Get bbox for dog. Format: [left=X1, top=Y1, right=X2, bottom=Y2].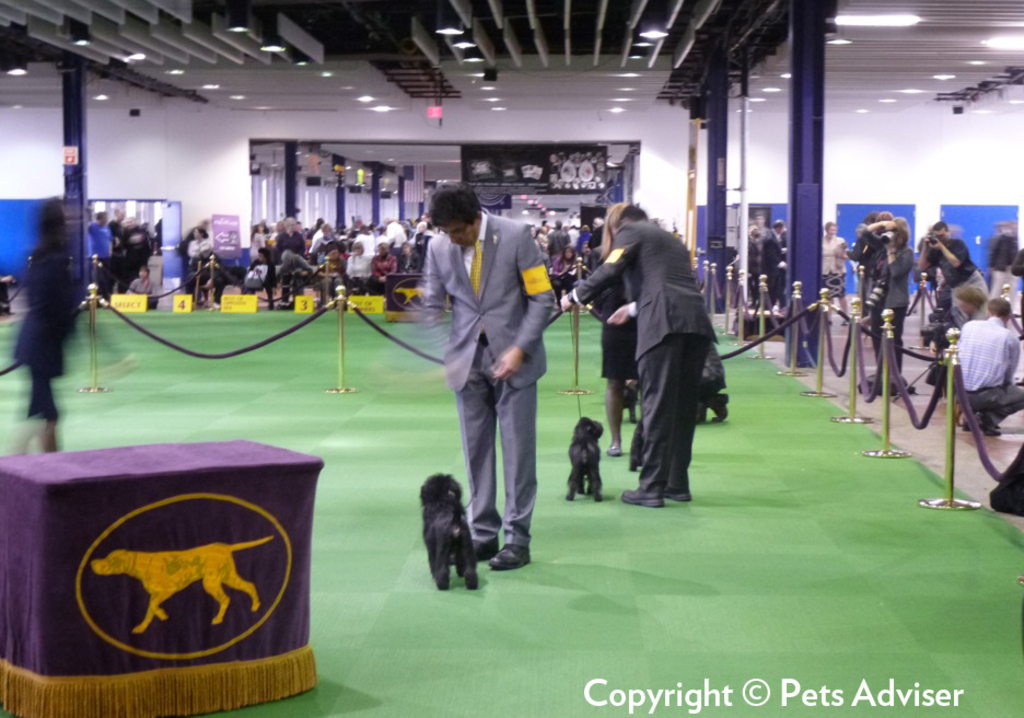
[left=621, top=374, right=640, bottom=422].
